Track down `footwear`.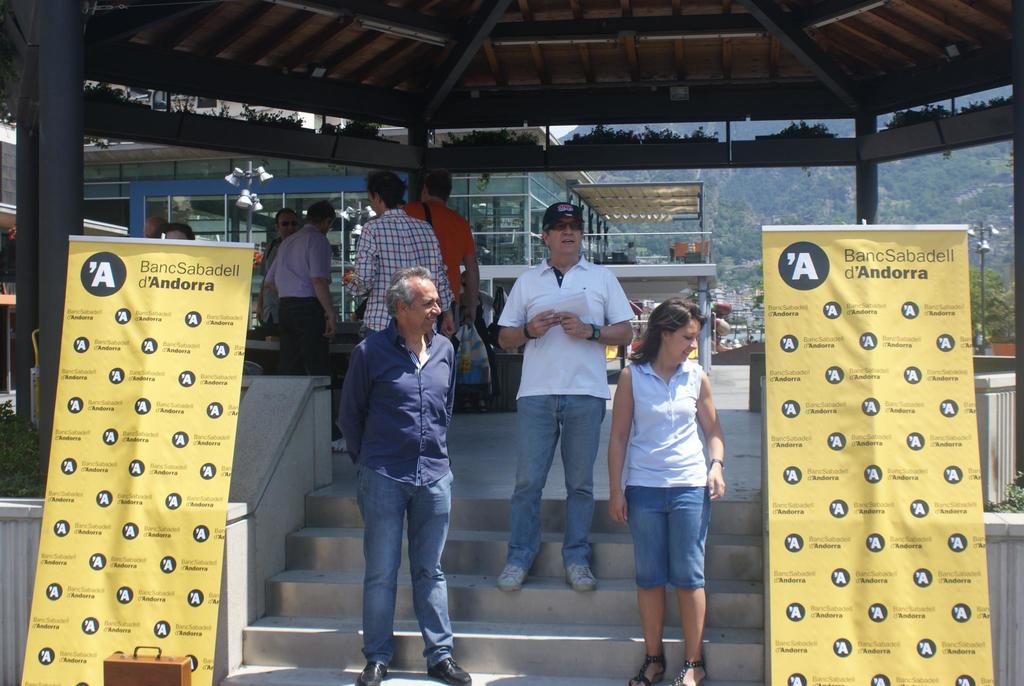
Tracked to 500,564,525,594.
